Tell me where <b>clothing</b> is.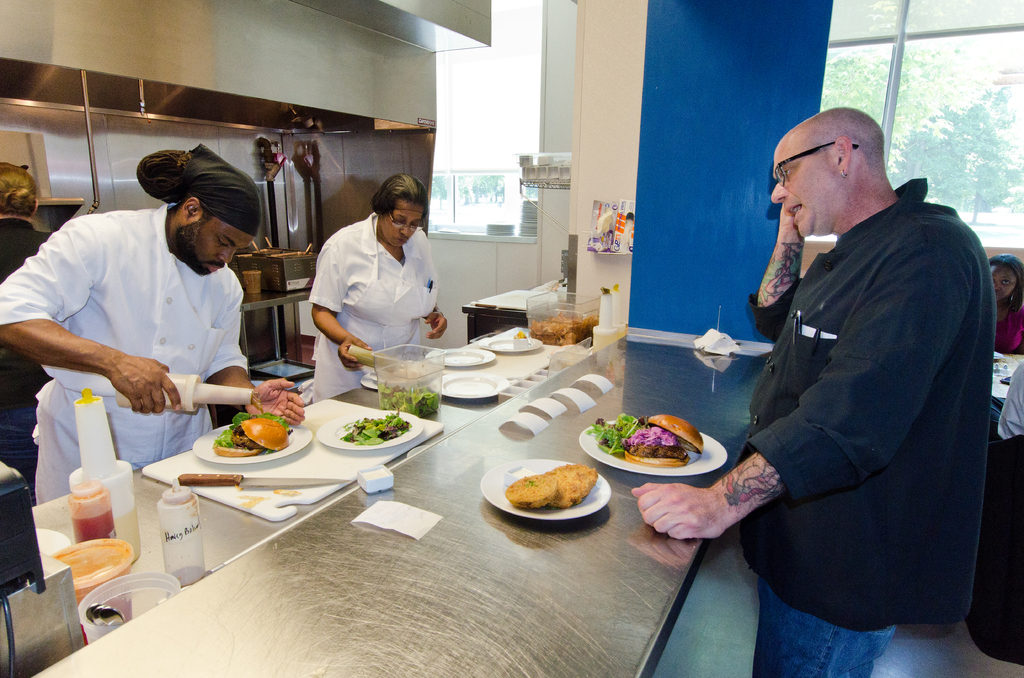
<b>clothing</b> is at <bbox>1, 196, 244, 403</bbox>.
